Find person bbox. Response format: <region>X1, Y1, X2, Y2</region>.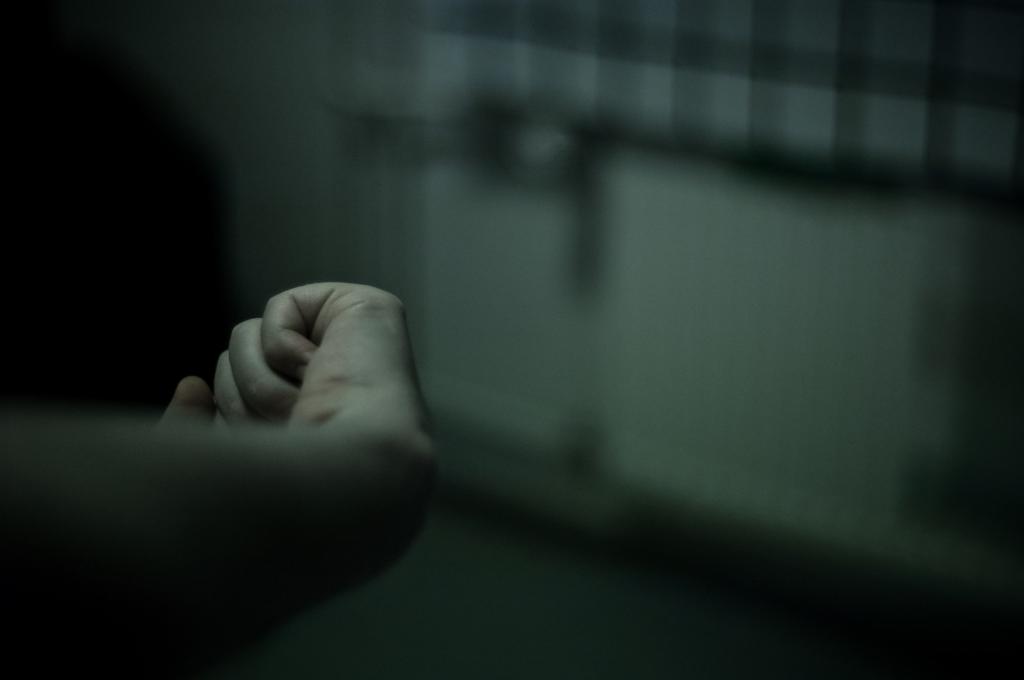
<region>0, 271, 431, 679</region>.
